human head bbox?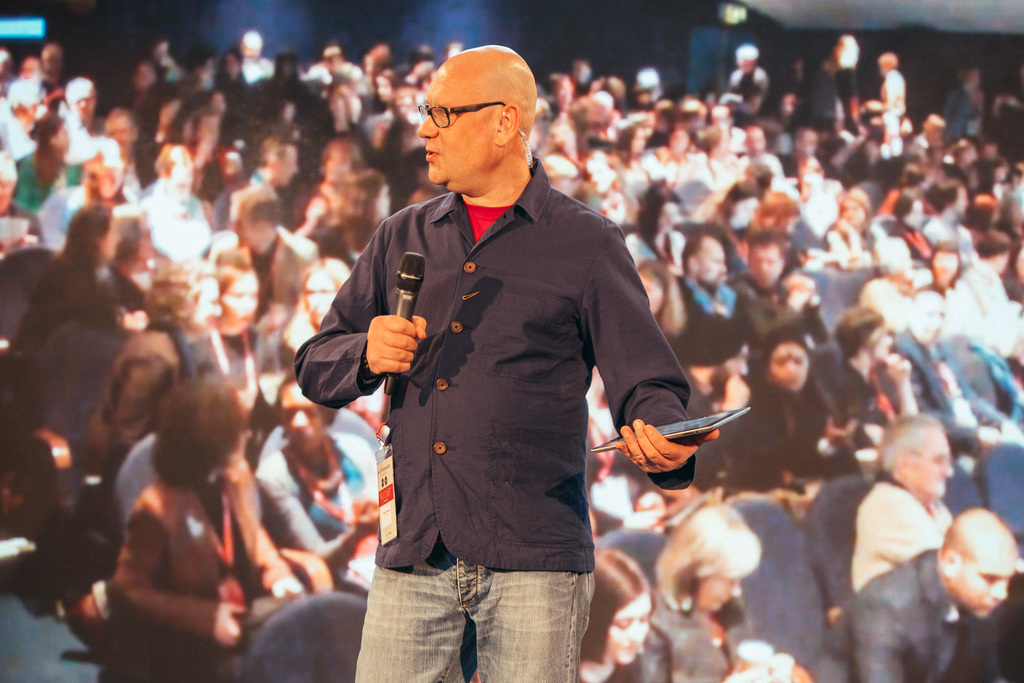
(112, 213, 159, 279)
